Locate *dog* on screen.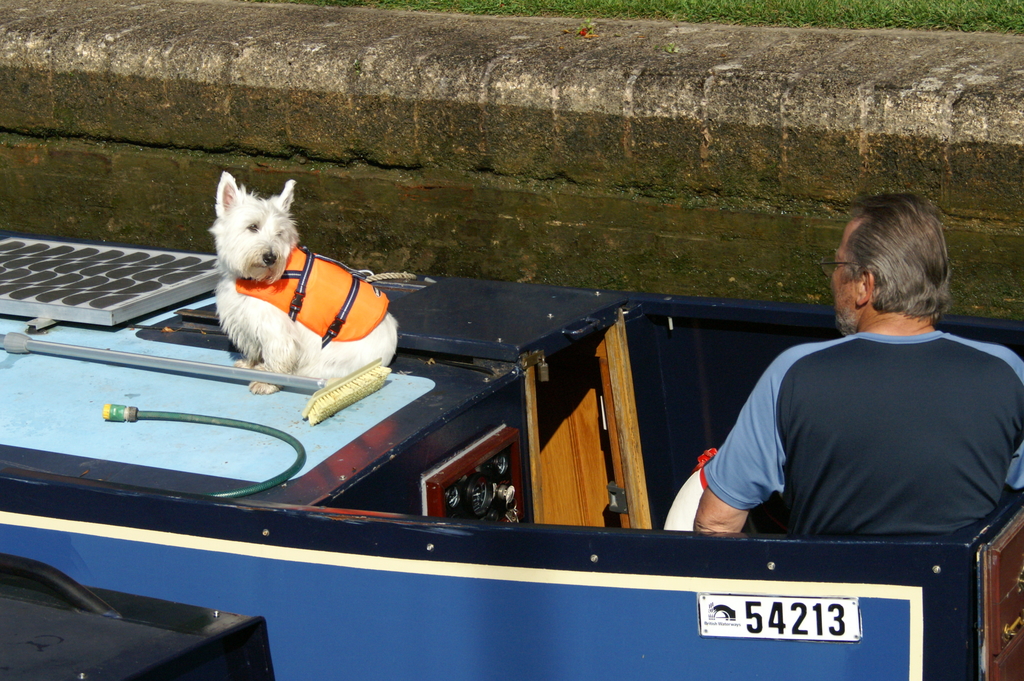
On screen at pyautogui.locateOnScreen(200, 172, 396, 406).
